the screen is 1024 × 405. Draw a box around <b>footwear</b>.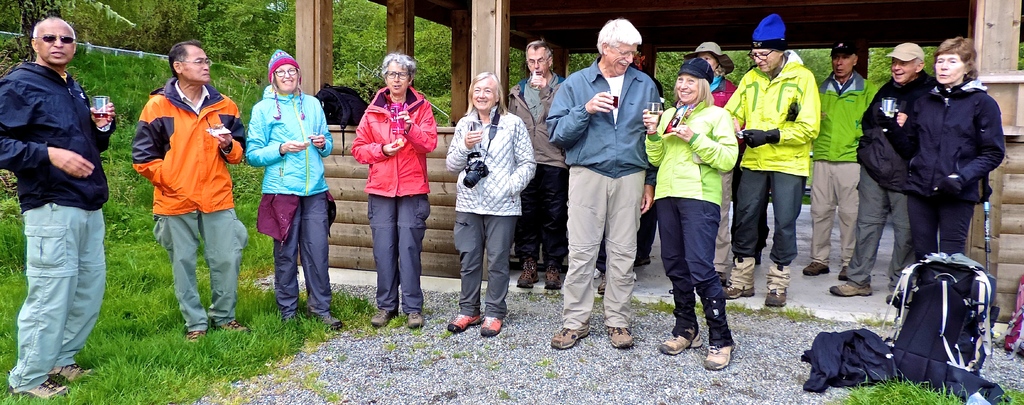
[left=186, top=327, right=208, bottom=341].
